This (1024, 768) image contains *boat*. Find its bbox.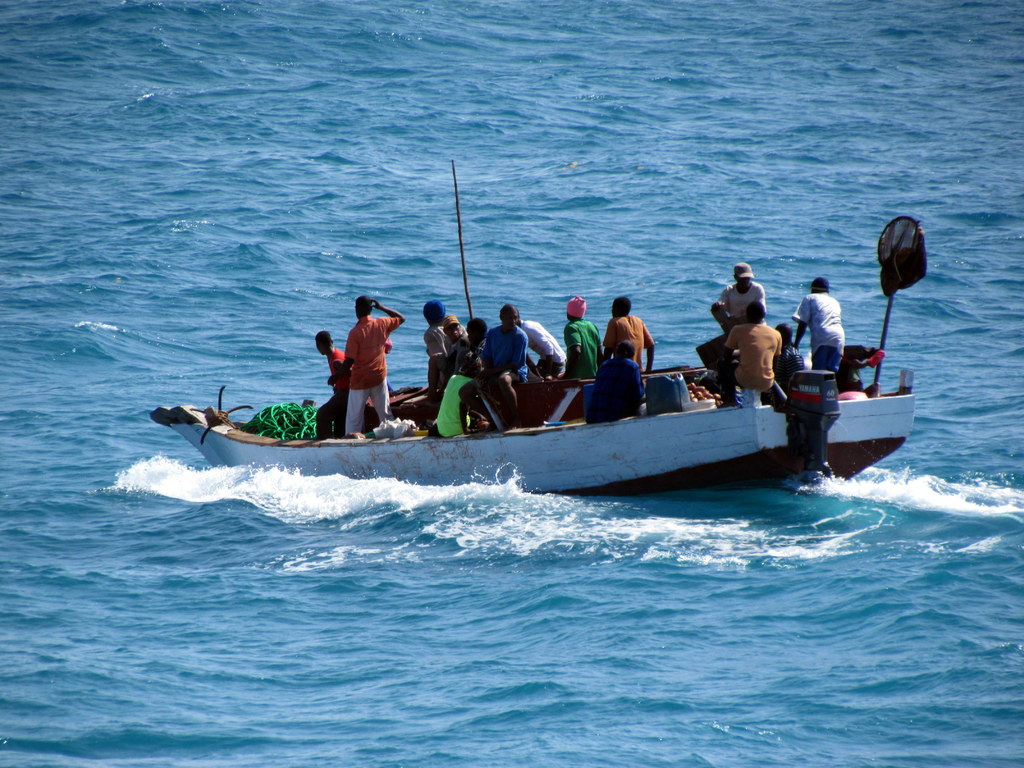
(142,216,931,499).
